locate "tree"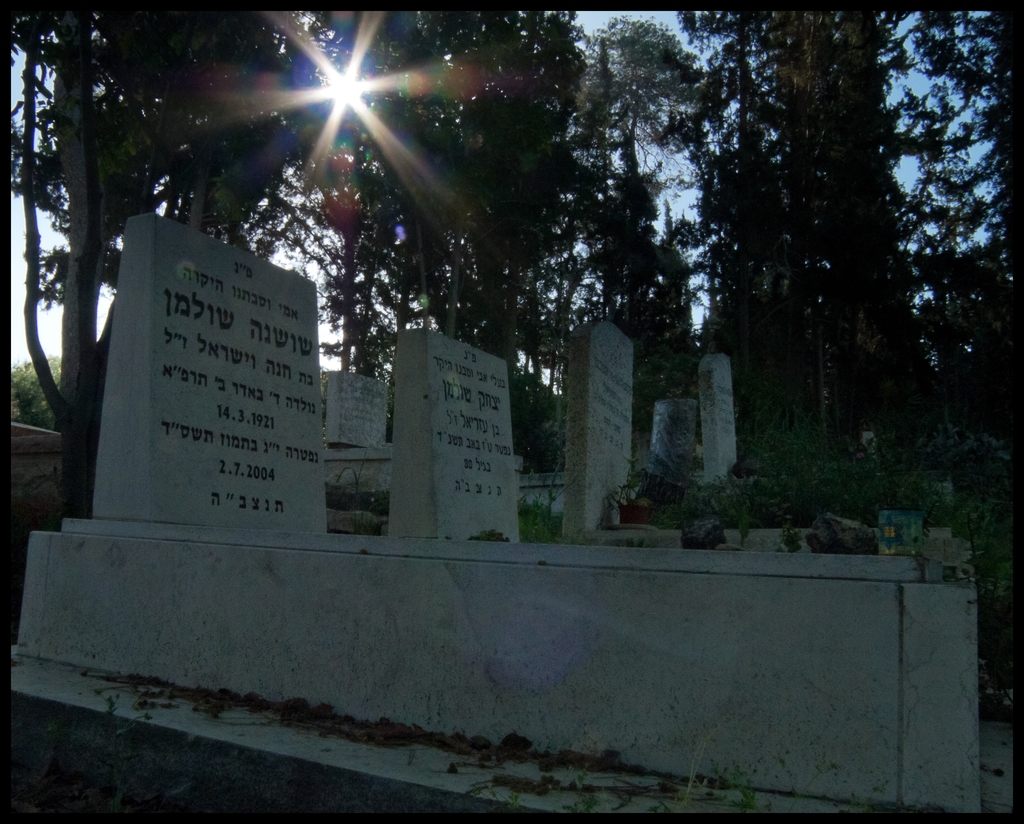
pyautogui.locateOnScreen(934, 7, 1023, 456)
